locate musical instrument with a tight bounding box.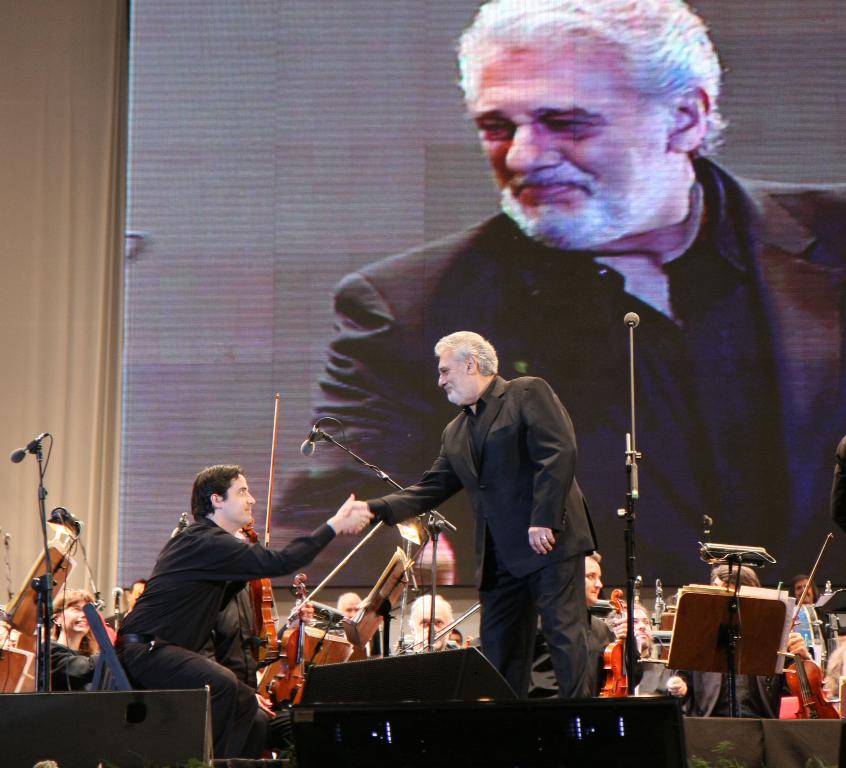
detection(257, 515, 391, 718).
